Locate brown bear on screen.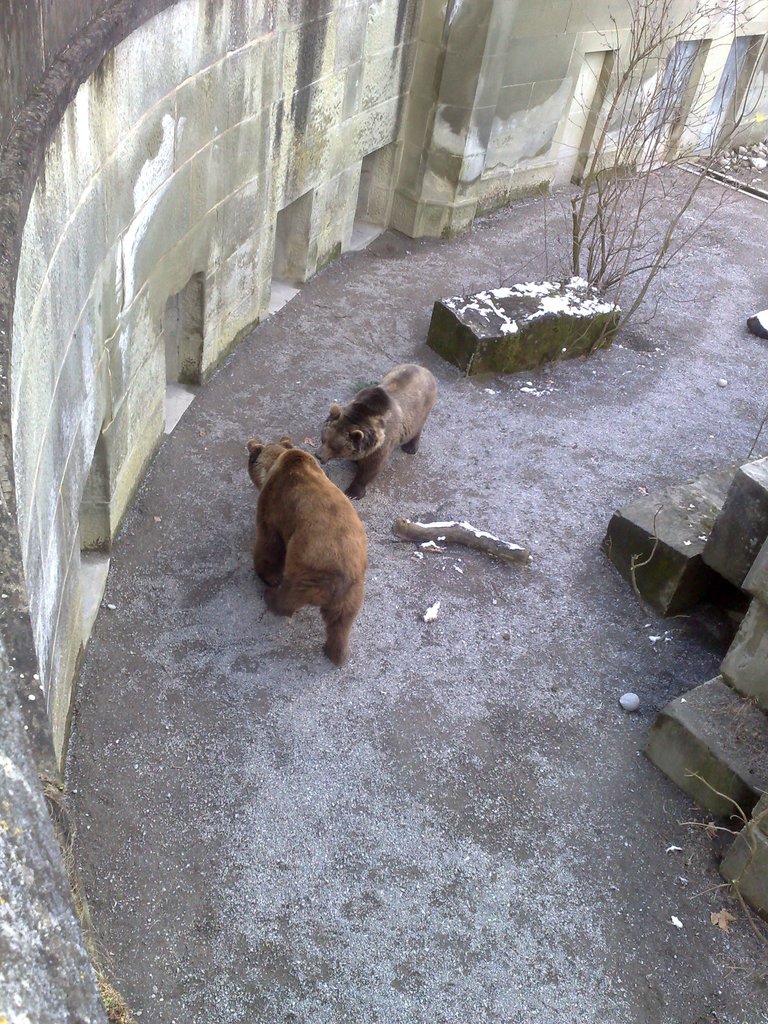
On screen at bbox=[245, 433, 369, 671].
